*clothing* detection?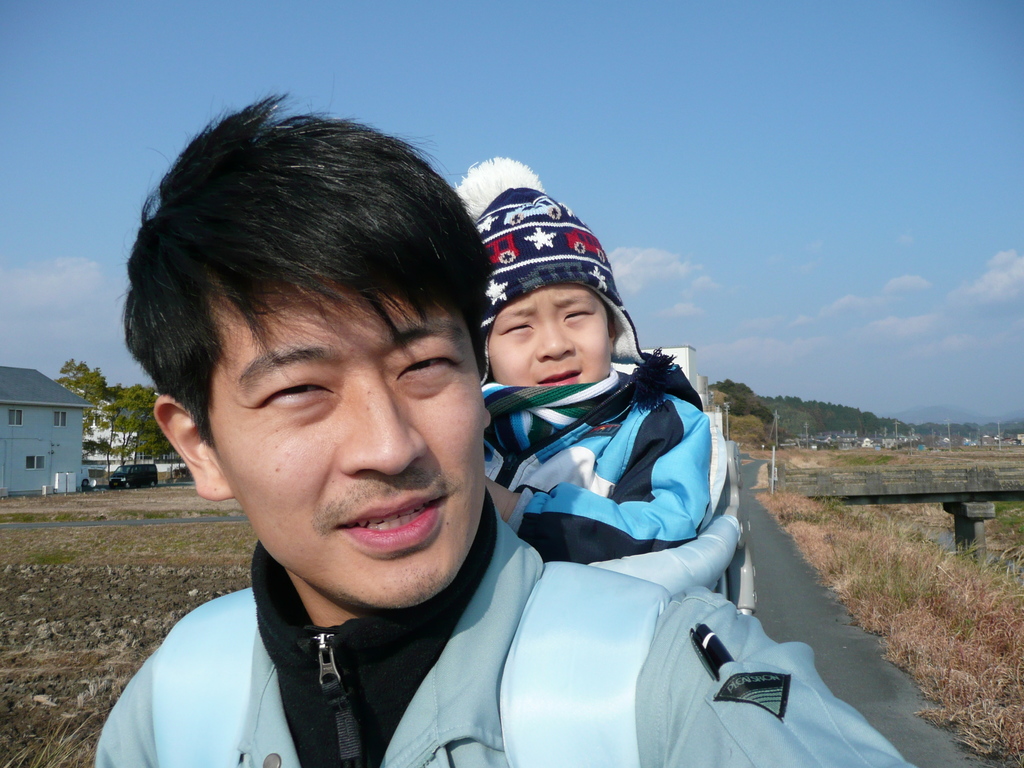
(81, 488, 918, 767)
